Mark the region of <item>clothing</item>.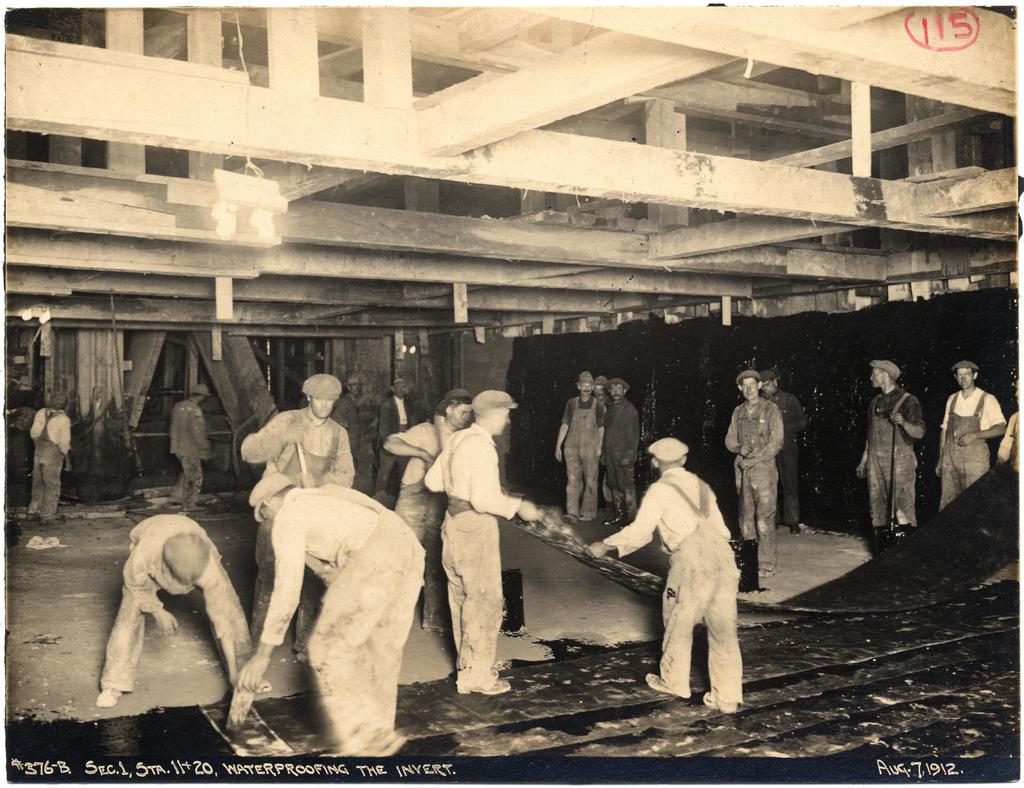
Region: left=31, top=411, right=80, bottom=531.
